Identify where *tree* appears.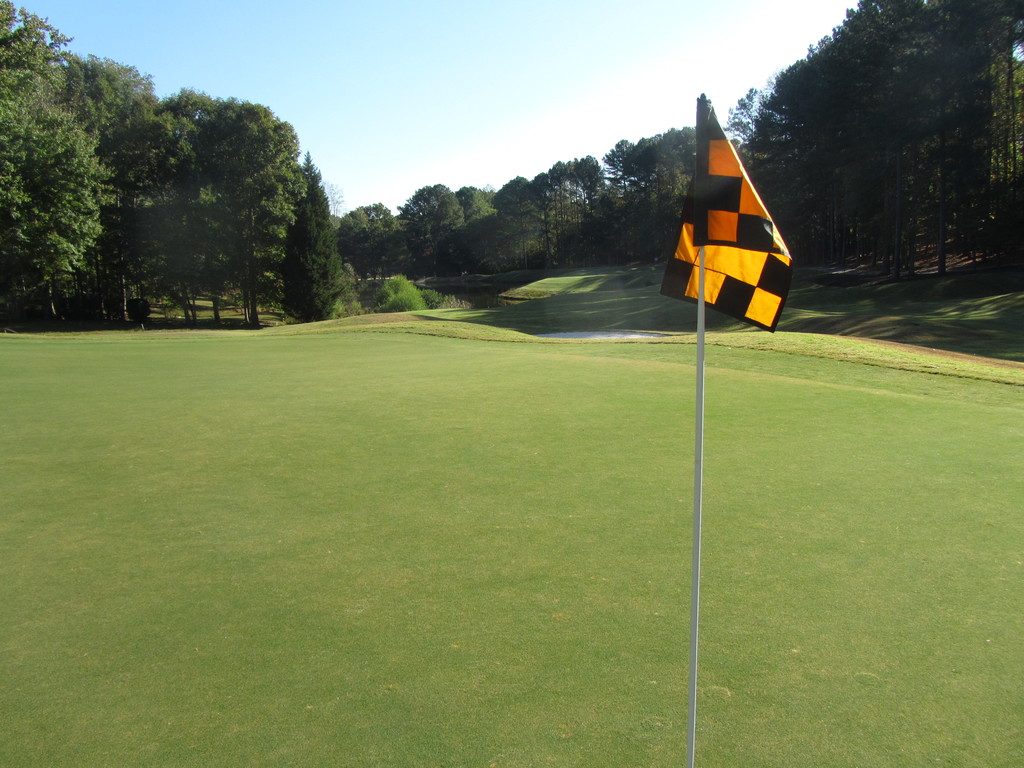
Appears at 932/0/1023/288.
